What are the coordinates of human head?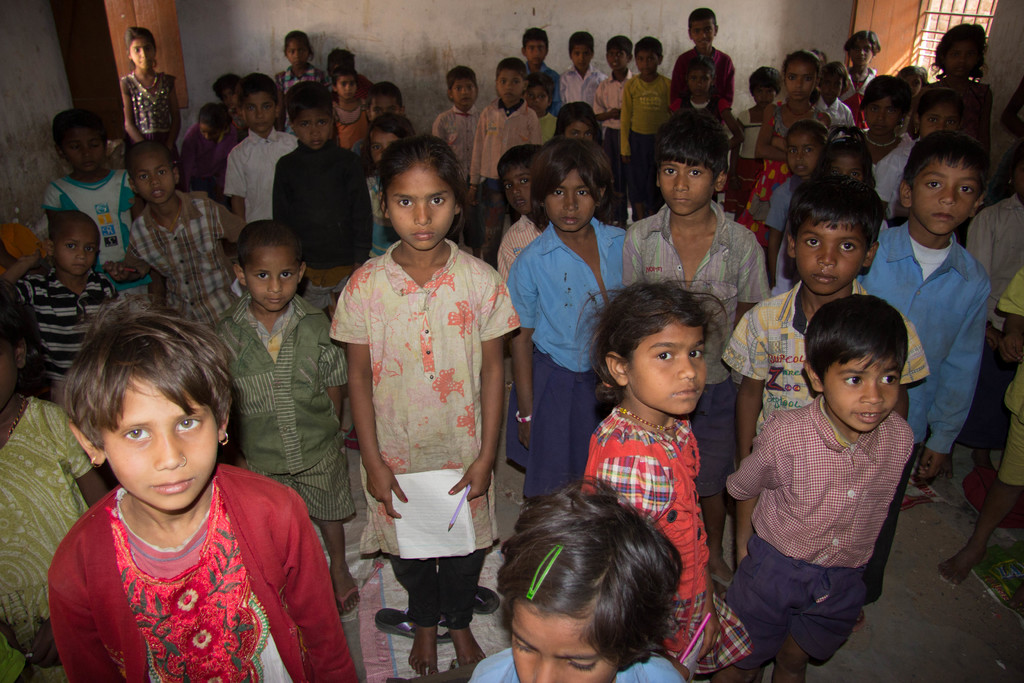
(left=655, top=121, right=733, bottom=215).
